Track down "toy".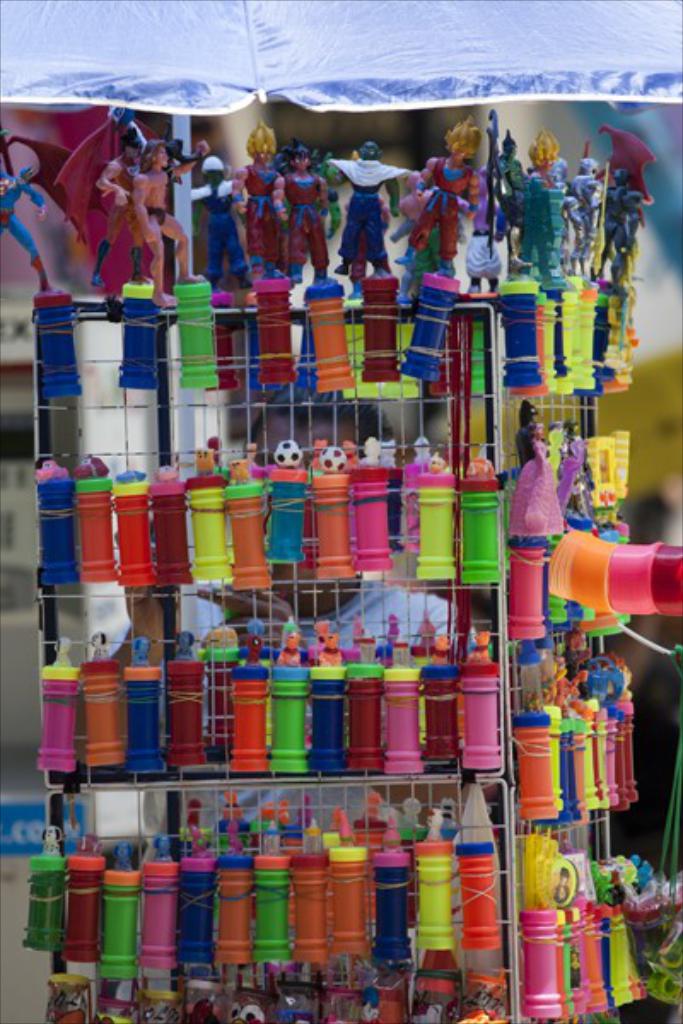
Tracked to <region>422, 635, 463, 761</region>.
